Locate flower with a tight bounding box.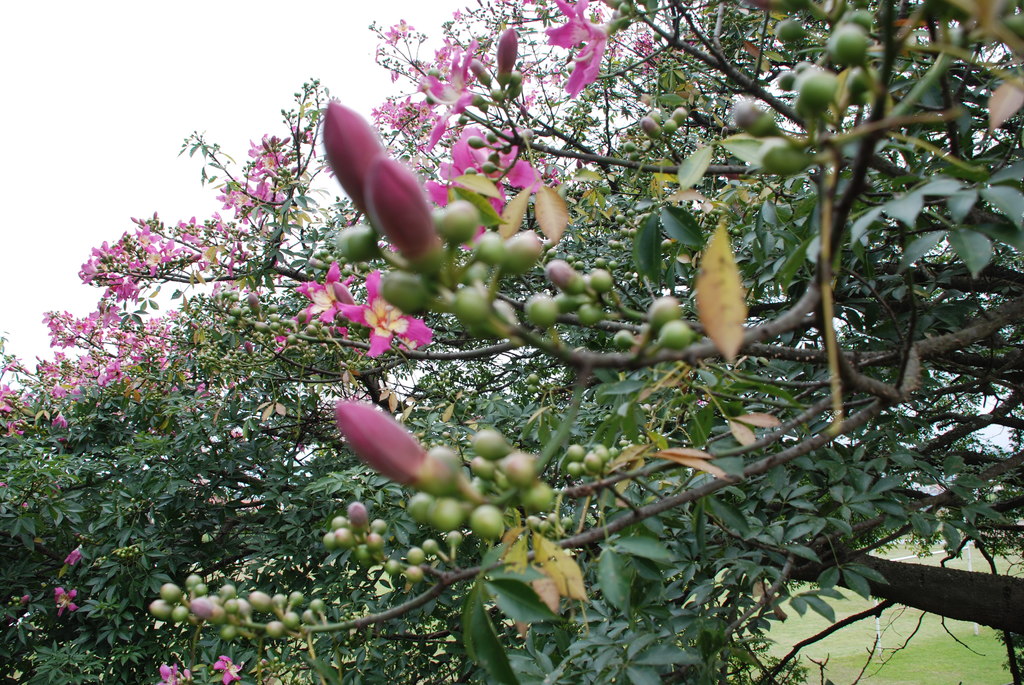
[289,261,353,322].
